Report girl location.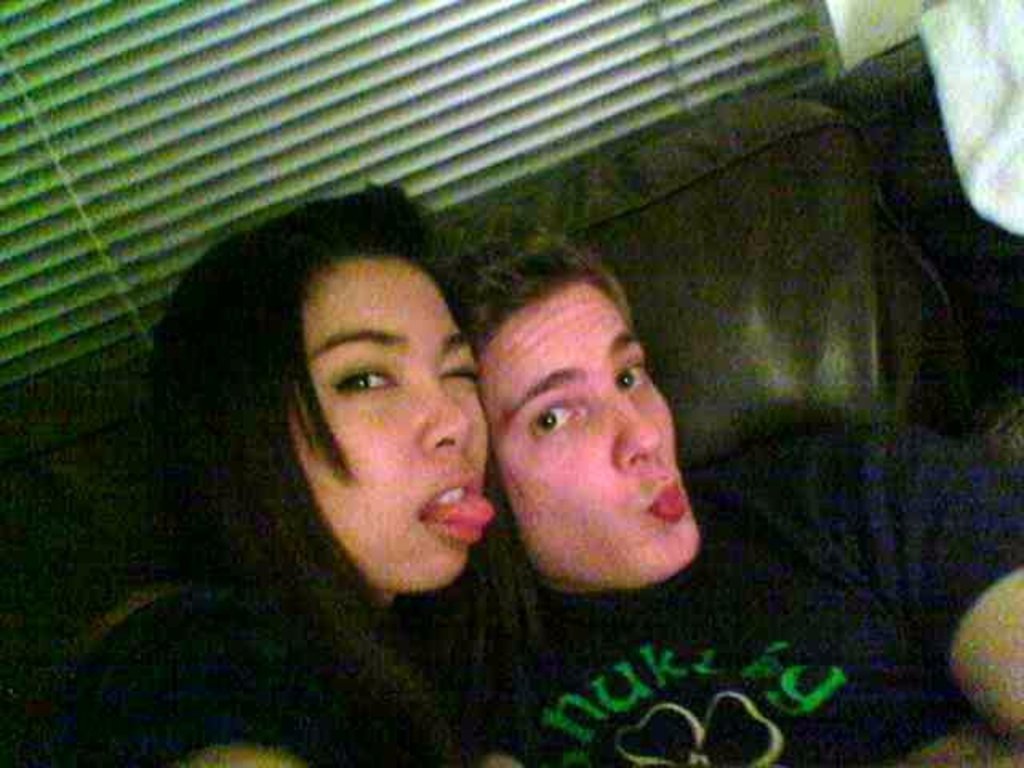
Report: 0/186/528/766.
